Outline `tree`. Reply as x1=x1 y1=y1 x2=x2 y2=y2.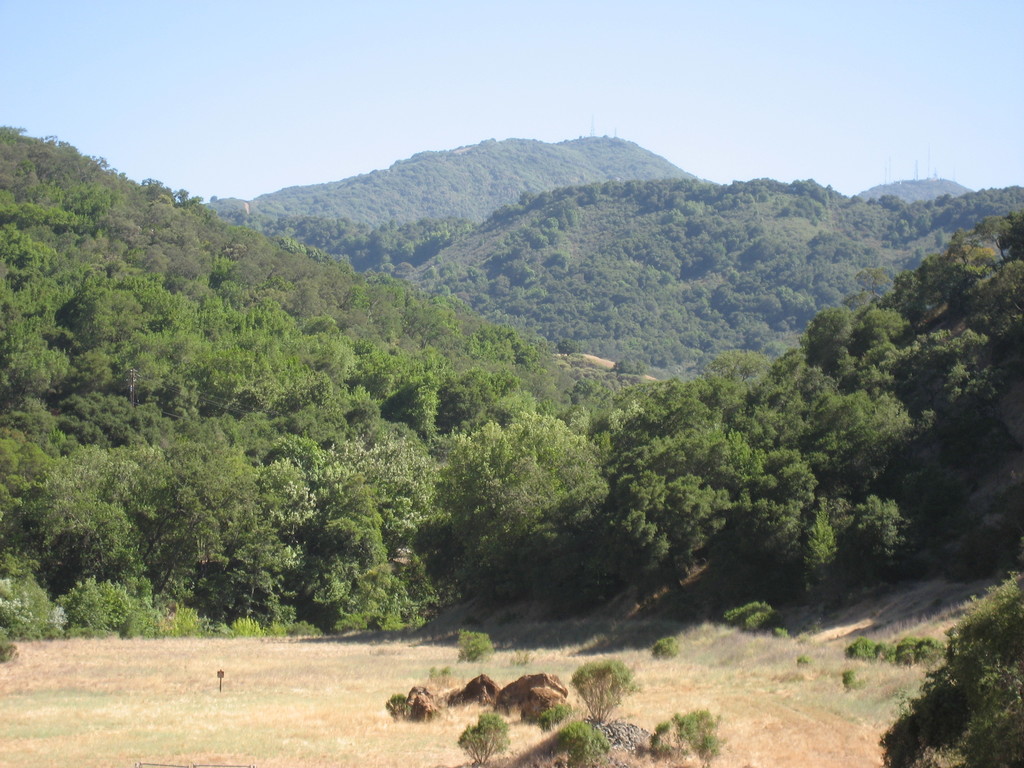
x1=770 y1=627 x2=791 y2=638.
